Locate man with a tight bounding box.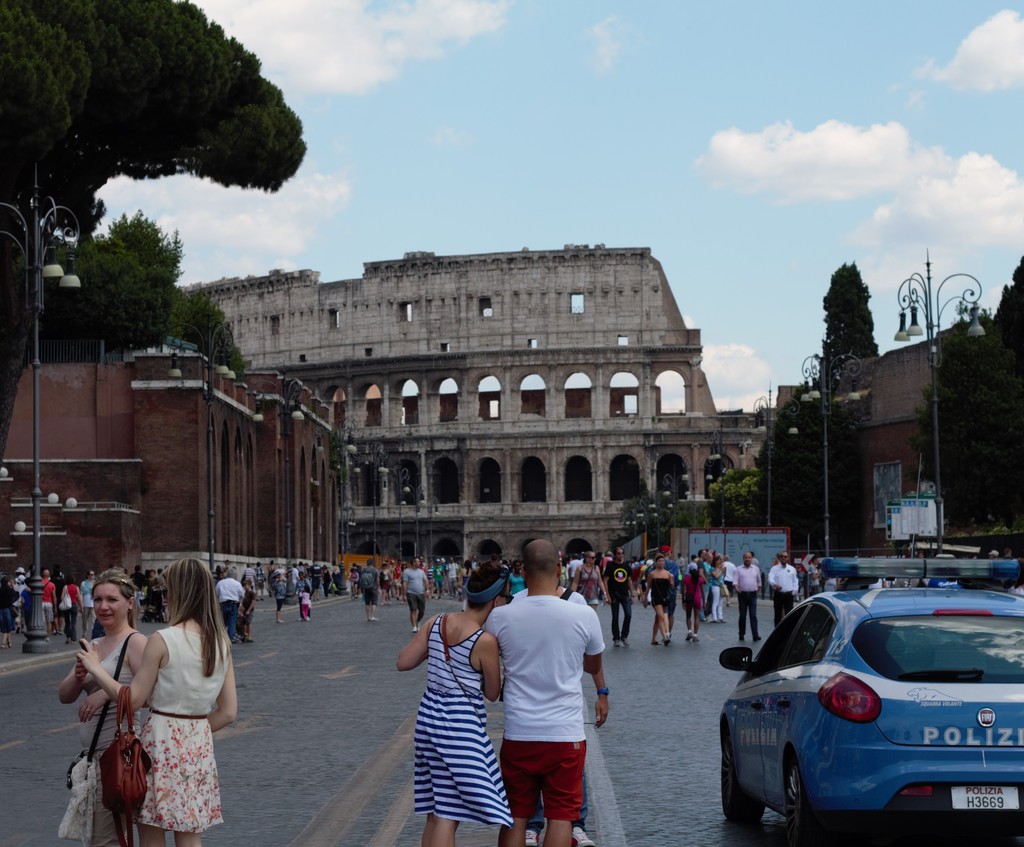
<bbox>476, 566, 610, 842</bbox>.
